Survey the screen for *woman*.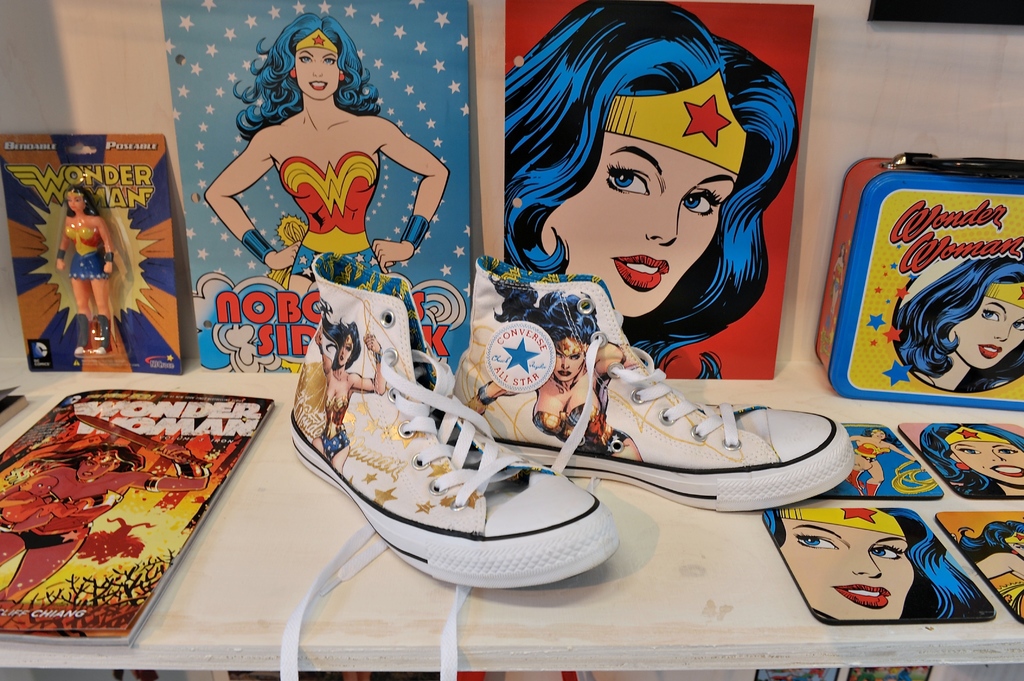
Survey found: bbox(918, 404, 1023, 511).
